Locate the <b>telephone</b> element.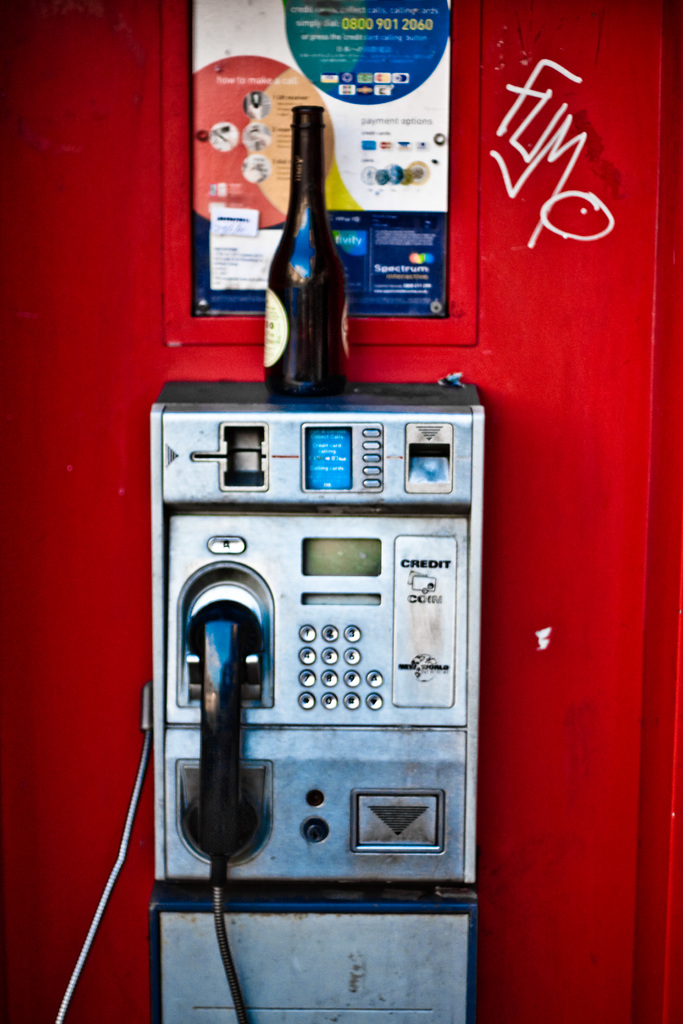
Element bbox: 169,376,463,1019.
